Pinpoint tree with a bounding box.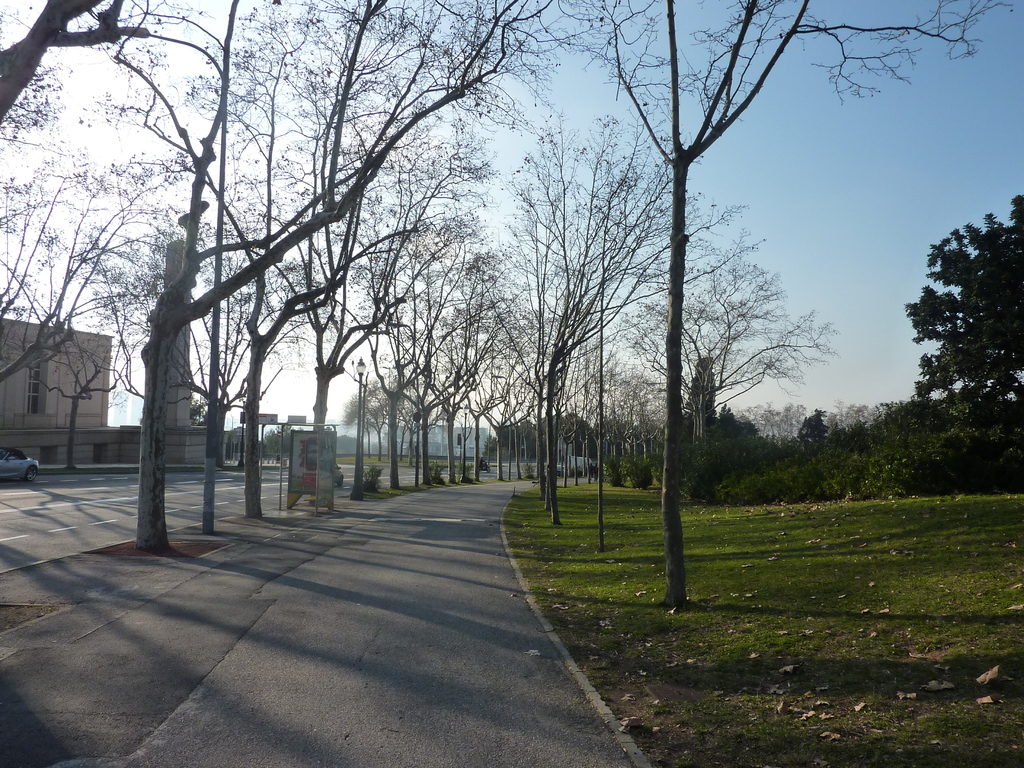
[left=908, top=197, right=1016, bottom=495].
